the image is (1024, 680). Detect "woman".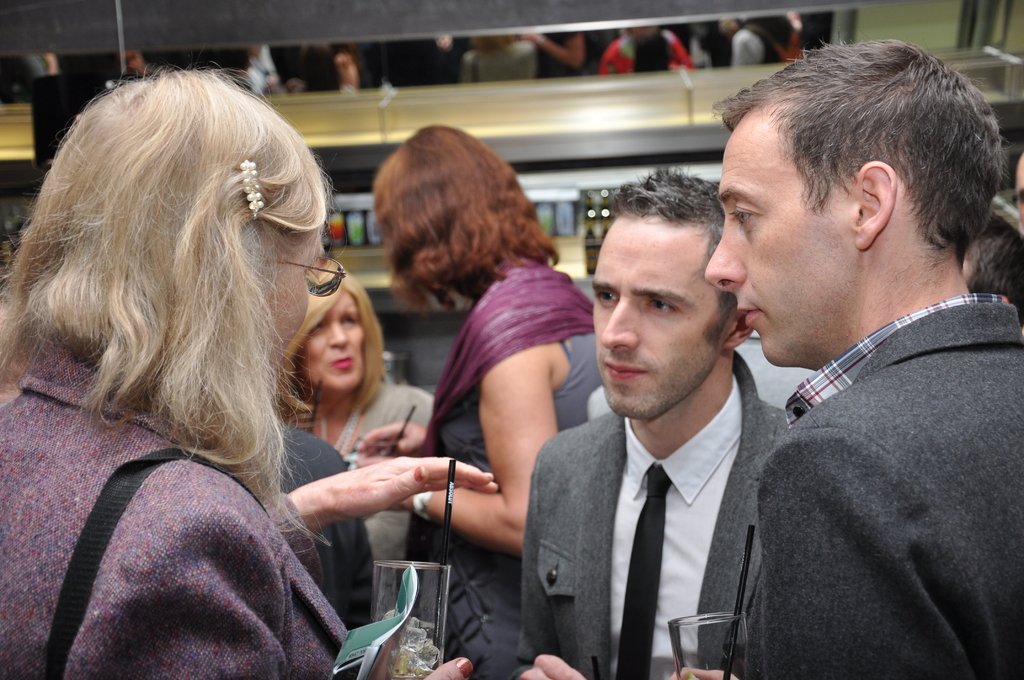
Detection: <bbox>372, 122, 612, 679</bbox>.
